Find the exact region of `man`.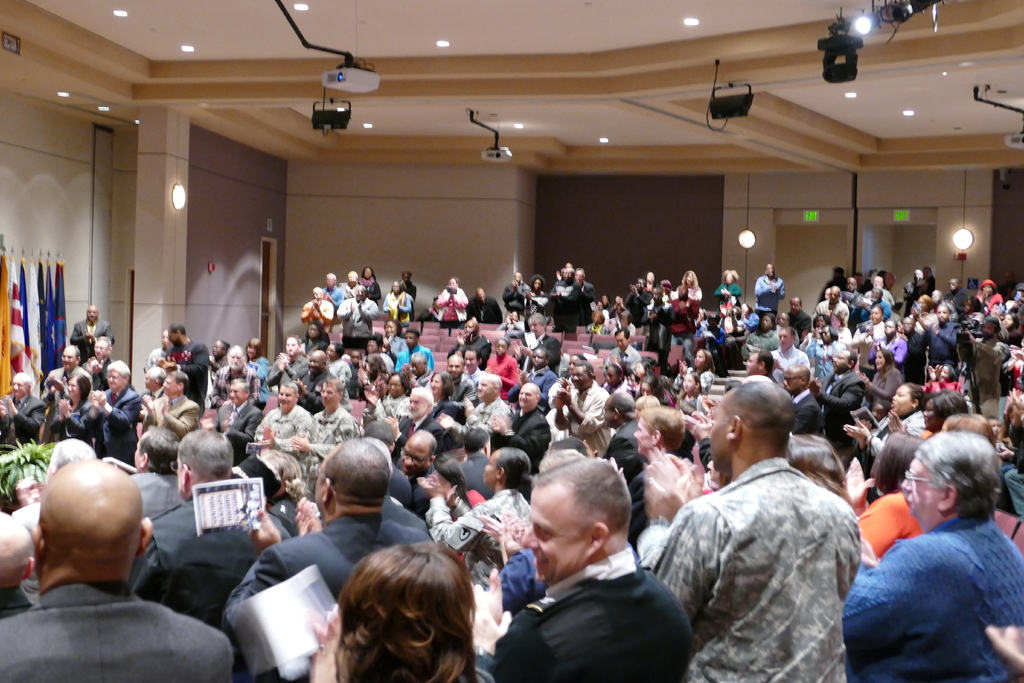
Exact region: 781:363:822:436.
